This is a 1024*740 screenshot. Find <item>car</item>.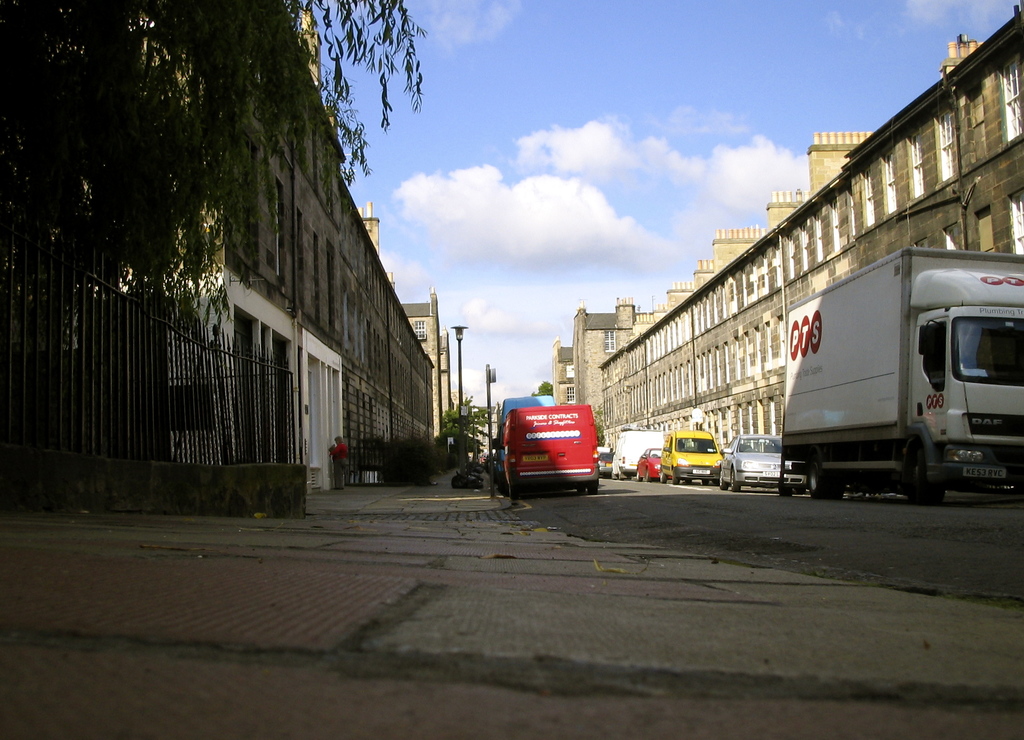
Bounding box: BBox(635, 447, 662, 479).
